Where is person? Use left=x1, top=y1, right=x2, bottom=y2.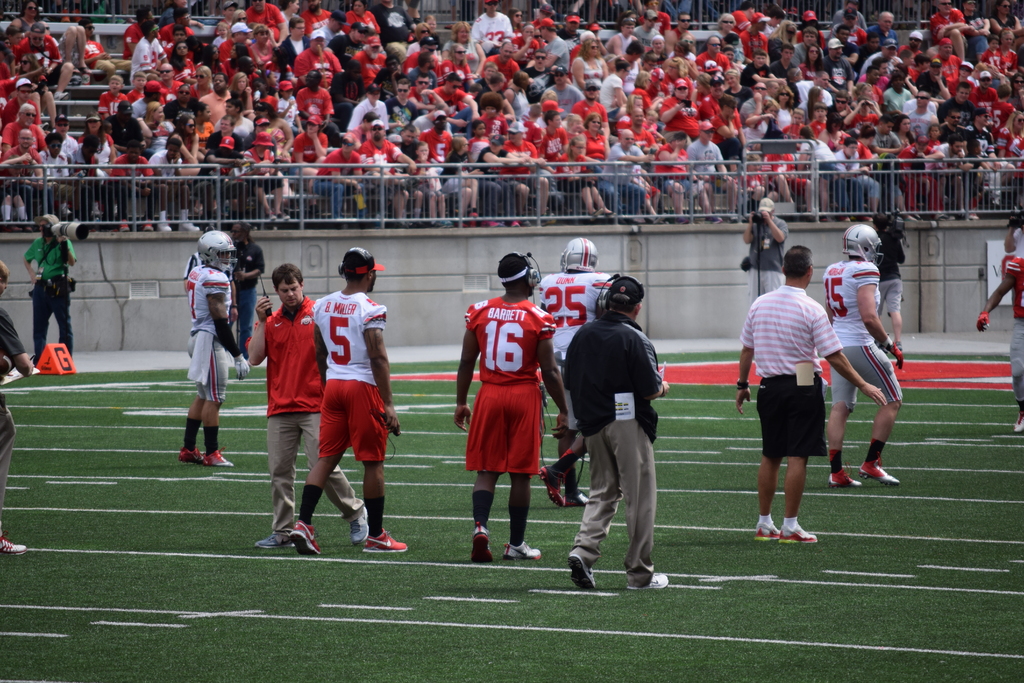
left=287, top=244, right=409, bottom=555.
